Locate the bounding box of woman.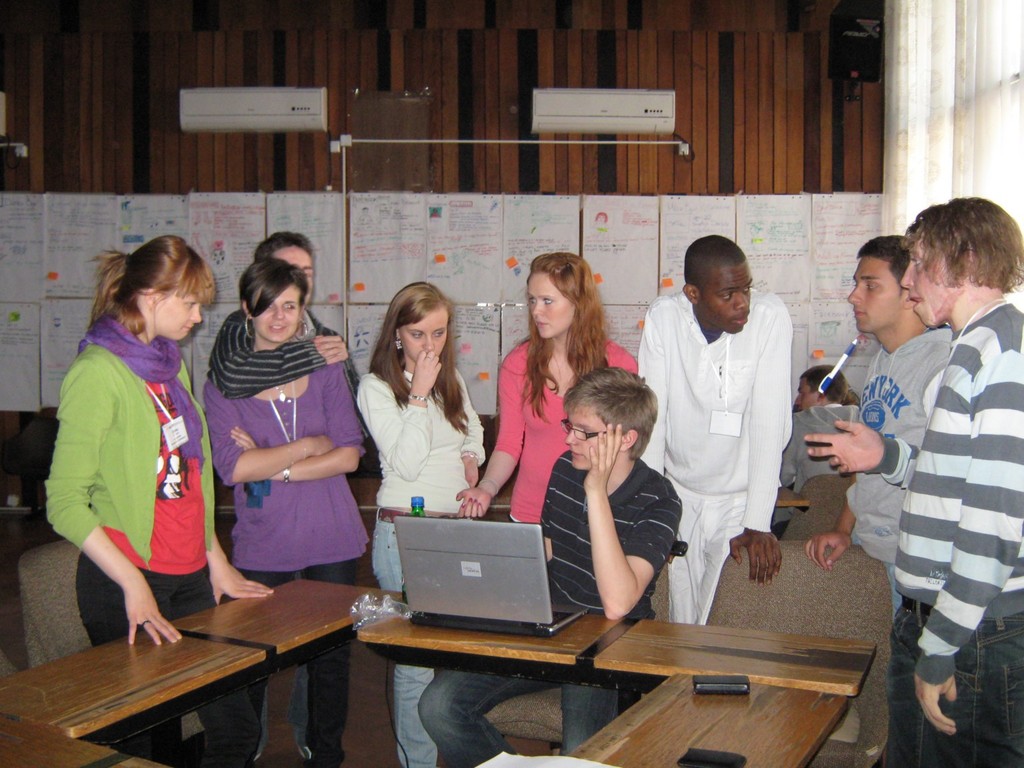
Bounding box: (451, 248, 640, 517).
